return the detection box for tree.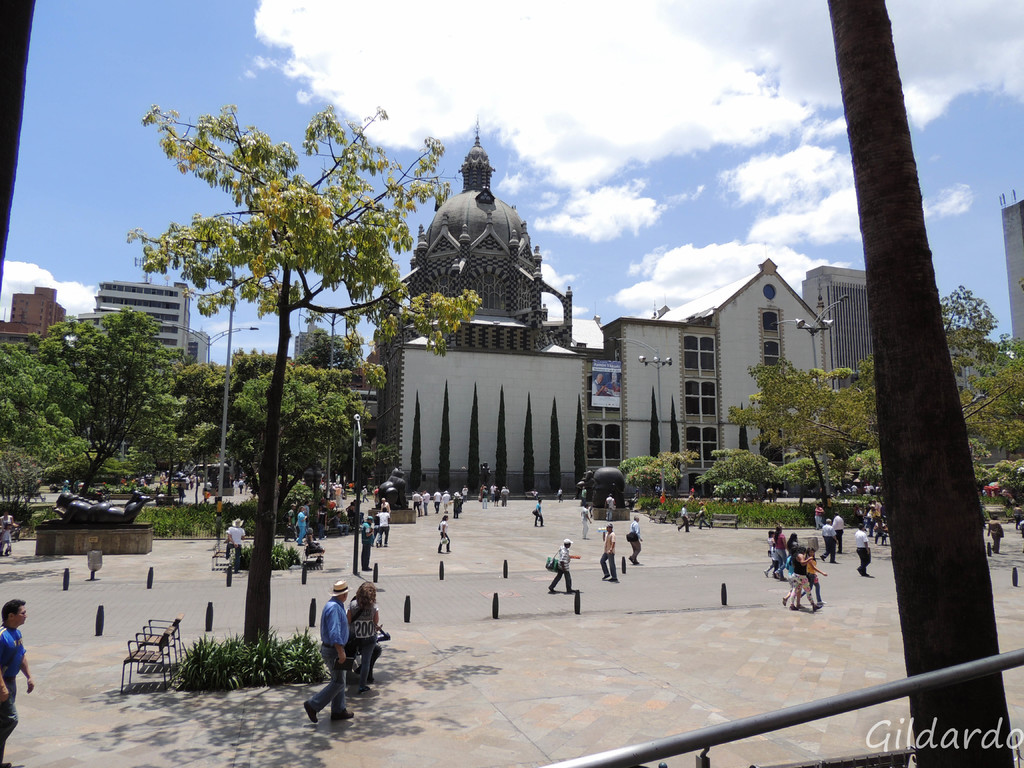
938,284,995,371.
